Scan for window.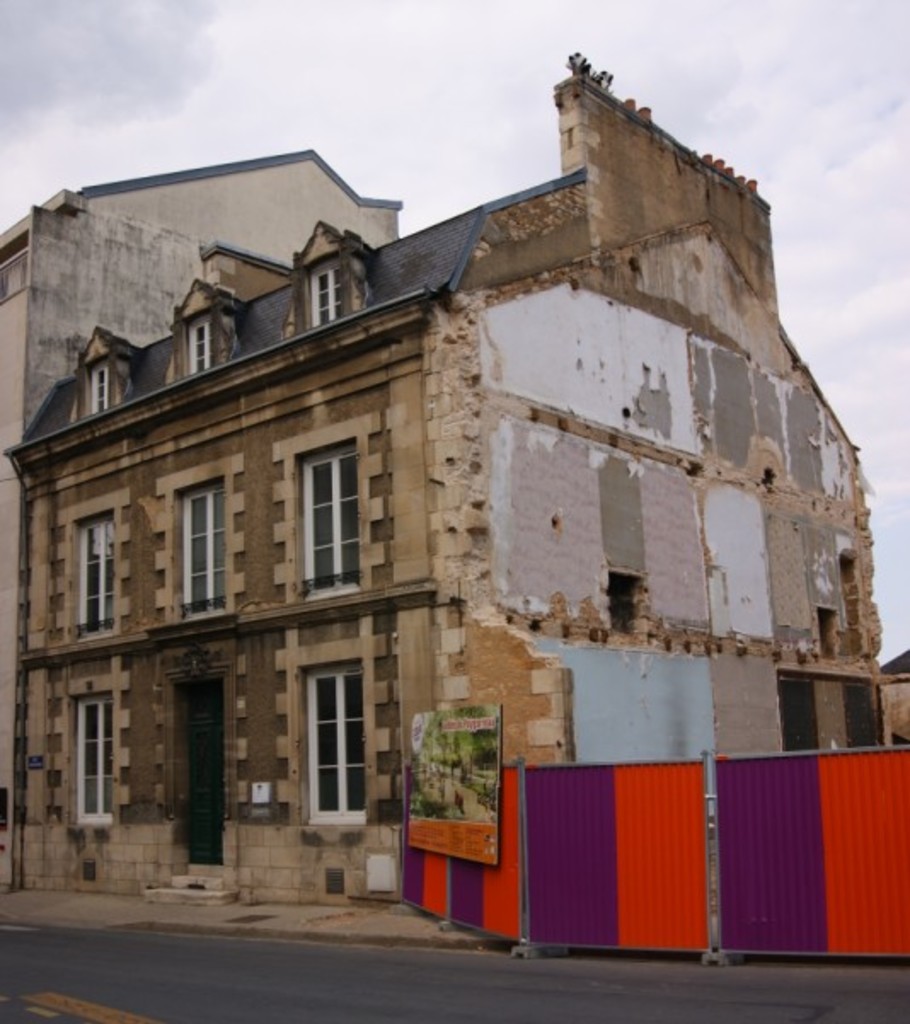
Scan result: (73,690,114,826).
